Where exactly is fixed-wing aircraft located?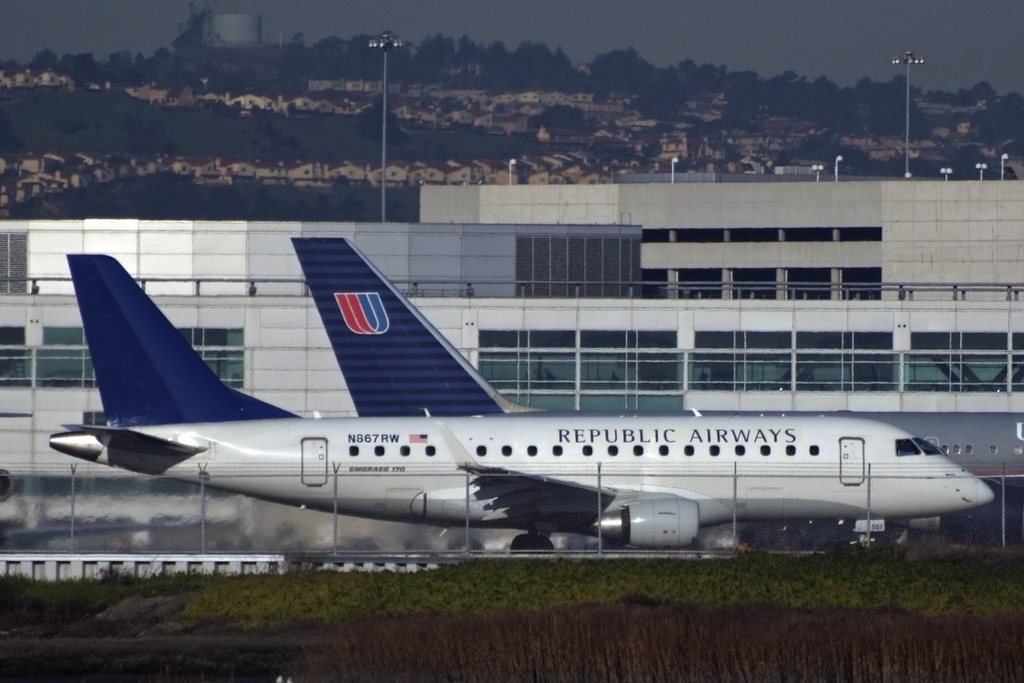
Its bounding box is [40,253,1001,556].
